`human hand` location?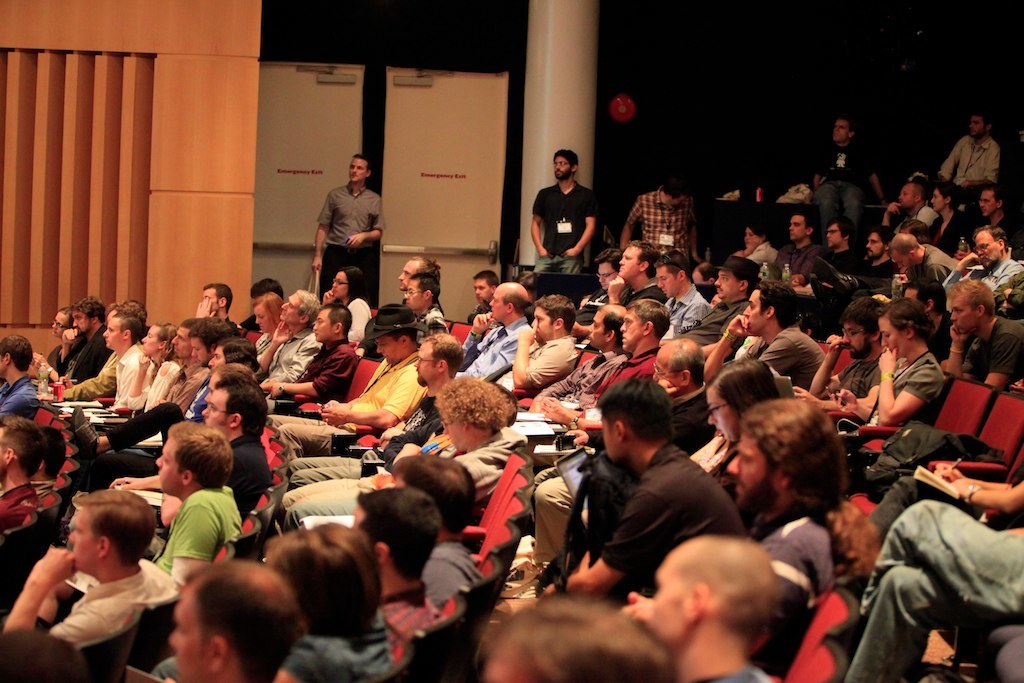
region(322, 292, 334, 306)
